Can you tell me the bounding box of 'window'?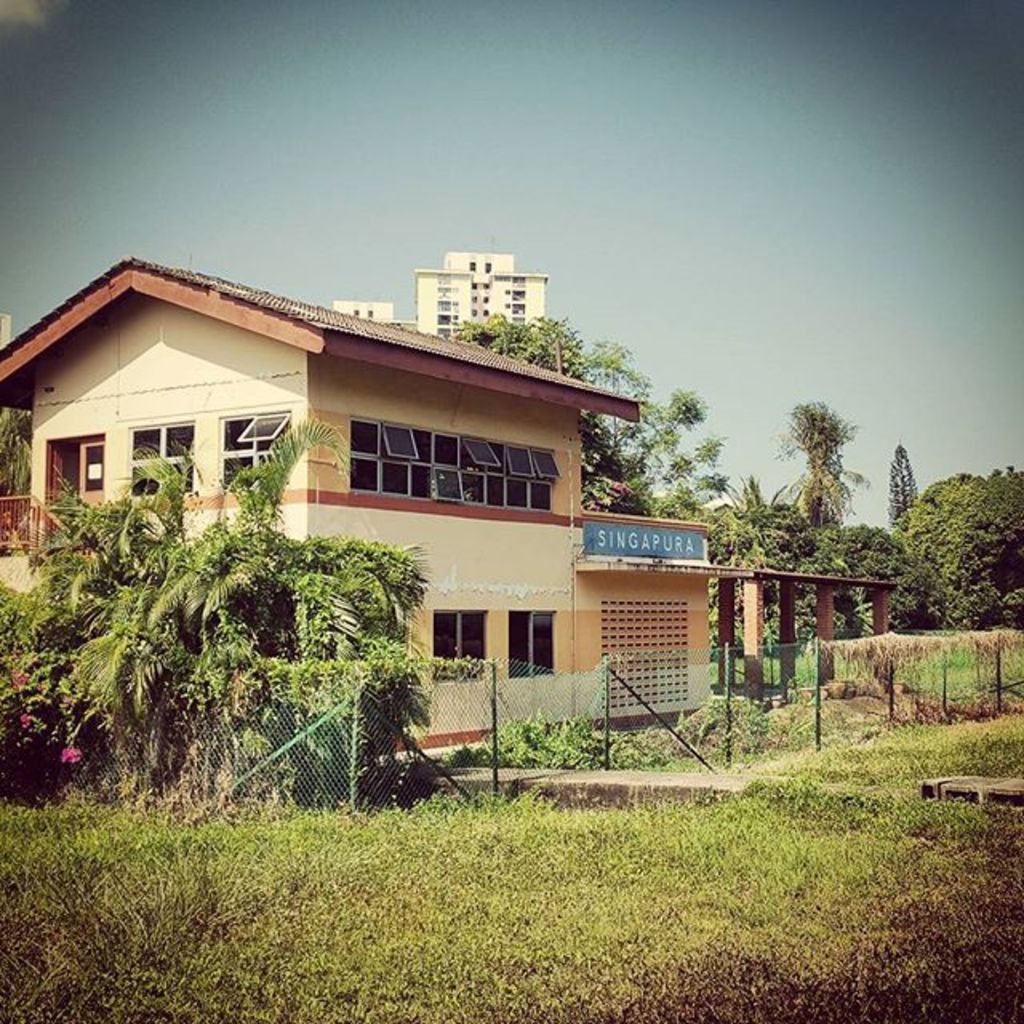
box(219, 414, 288, 490).
